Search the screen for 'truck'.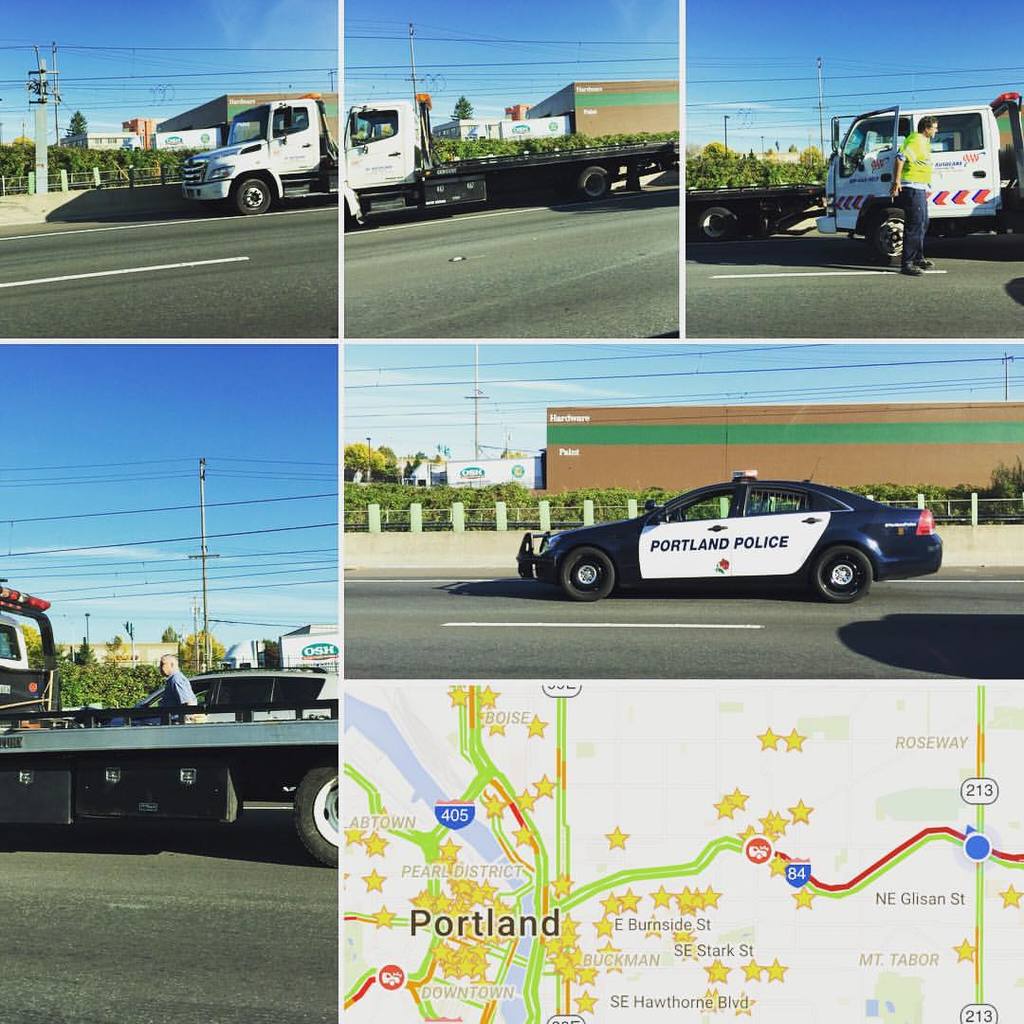
Found at 344/87/678/230.
